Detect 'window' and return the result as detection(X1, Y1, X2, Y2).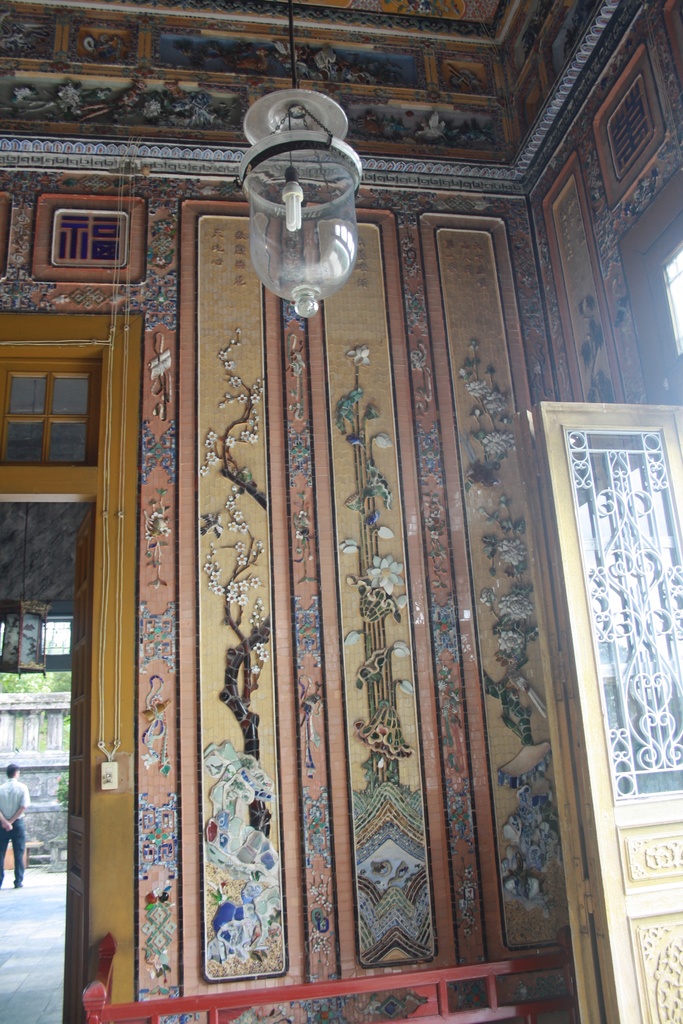
detection(13, 335, 94, 465).
